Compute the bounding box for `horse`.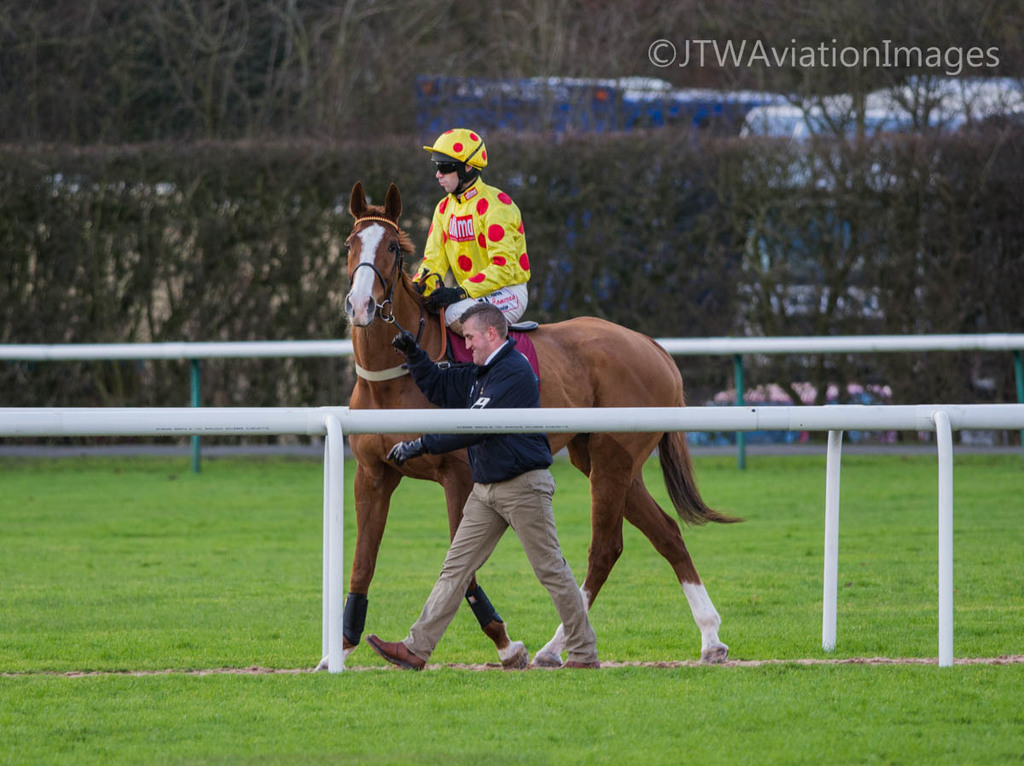
bbox=[313, 180, 753, 669].
